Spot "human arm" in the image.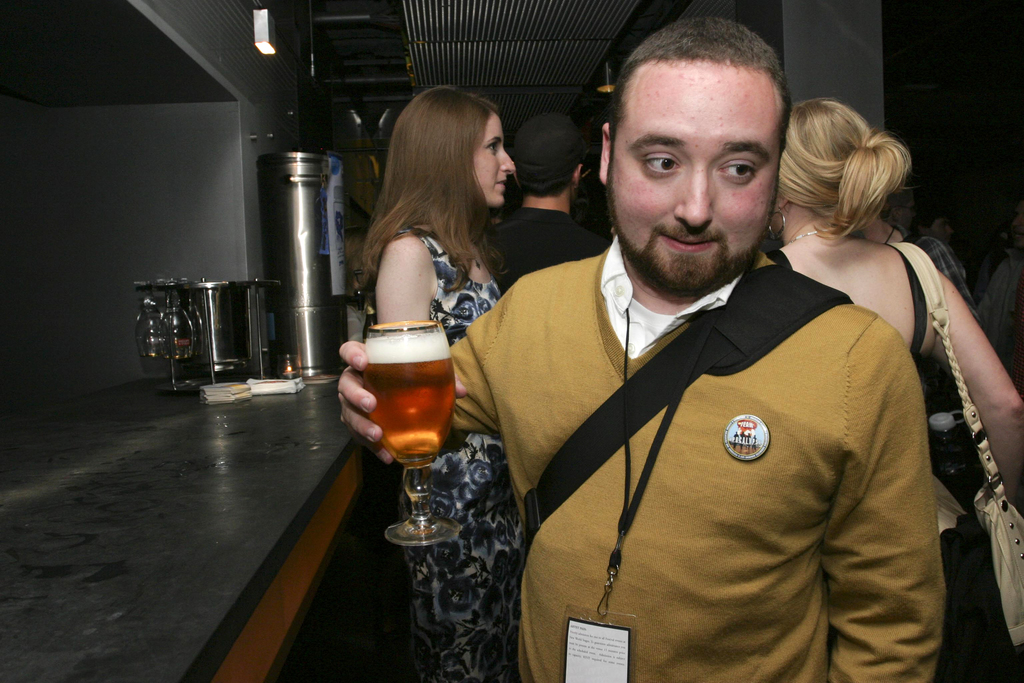
"human arm" found at bbox=[353, 240, 452, 320].
